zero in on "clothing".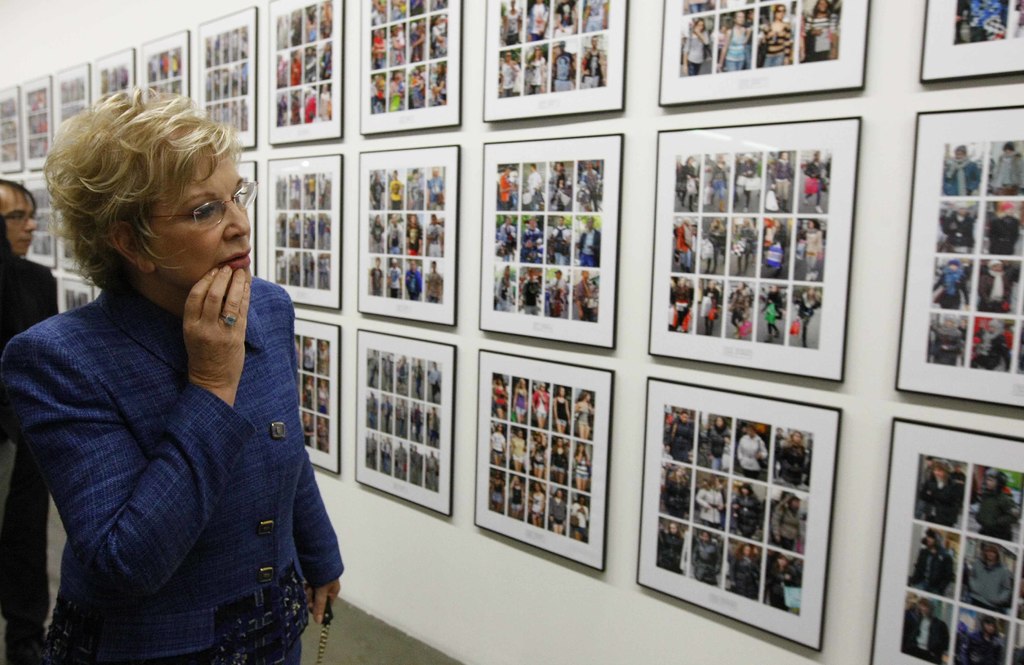
Zeroed in: BBox(554, 51, 573, 90).
